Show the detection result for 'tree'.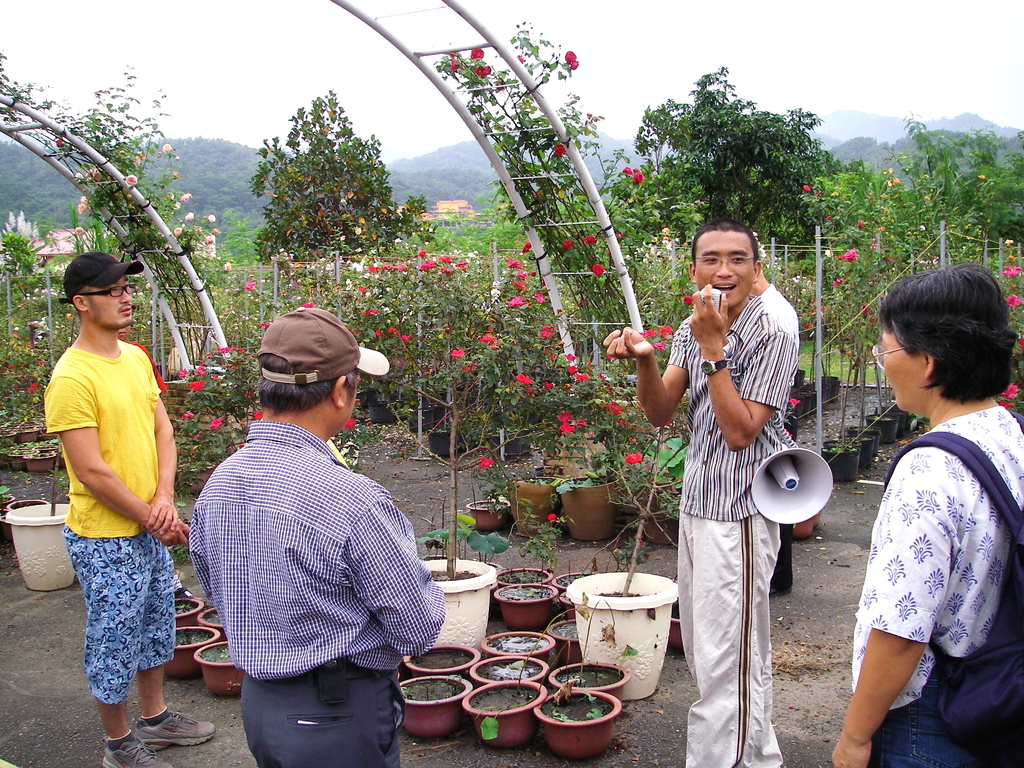
(253, 87, 442, 268).
